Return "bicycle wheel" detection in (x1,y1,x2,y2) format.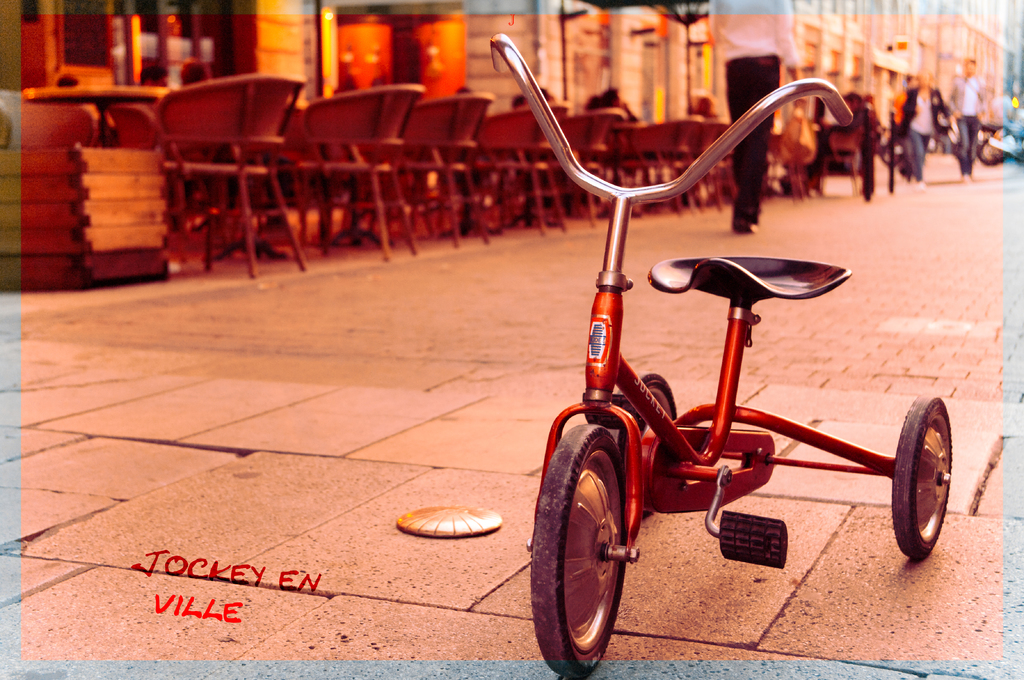
(609,363,685,421).
